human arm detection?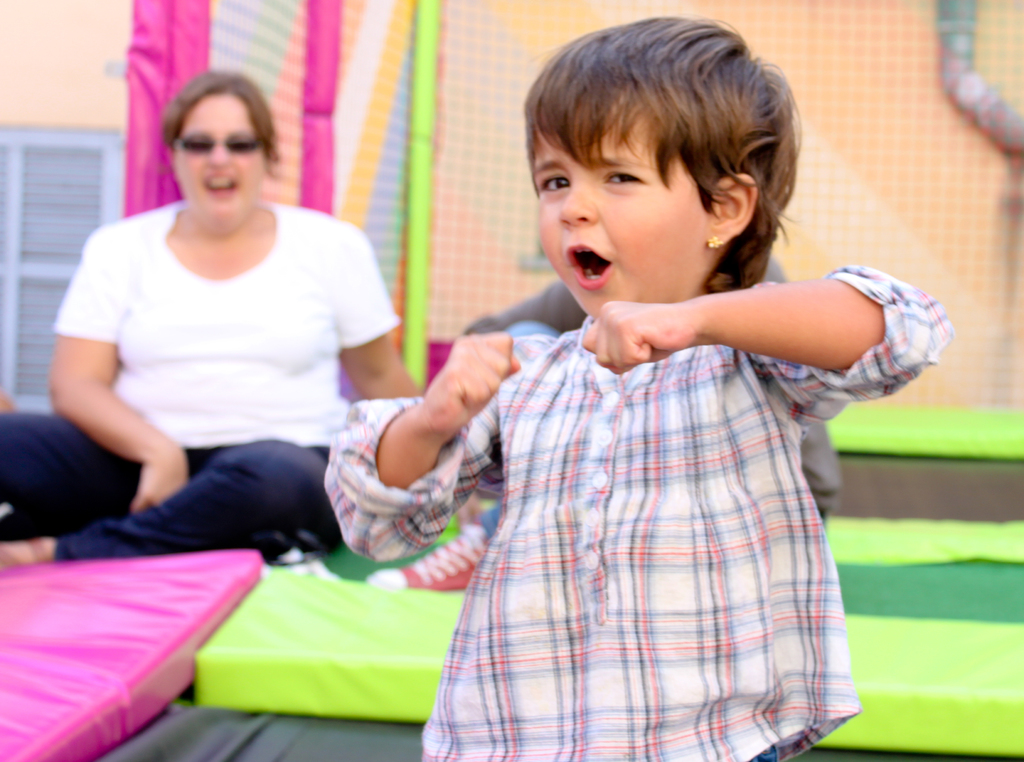
bbox=[307, 329, 534, 550]
